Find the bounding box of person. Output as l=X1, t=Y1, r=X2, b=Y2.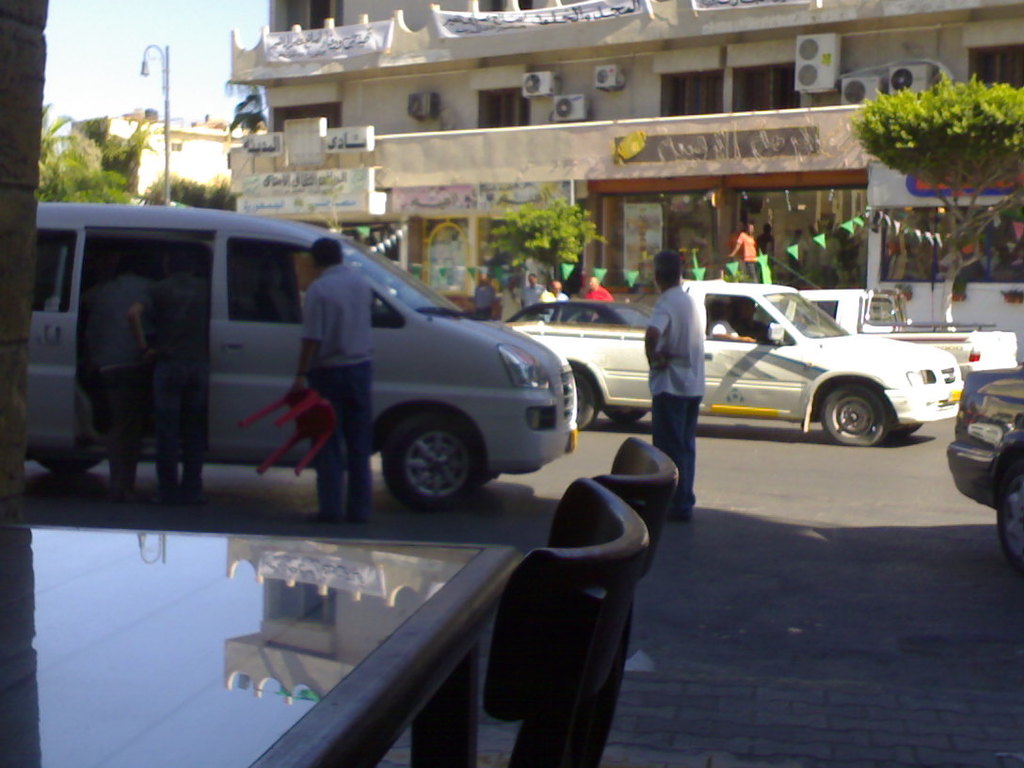
l=124, t=250, r=206, b=499.
